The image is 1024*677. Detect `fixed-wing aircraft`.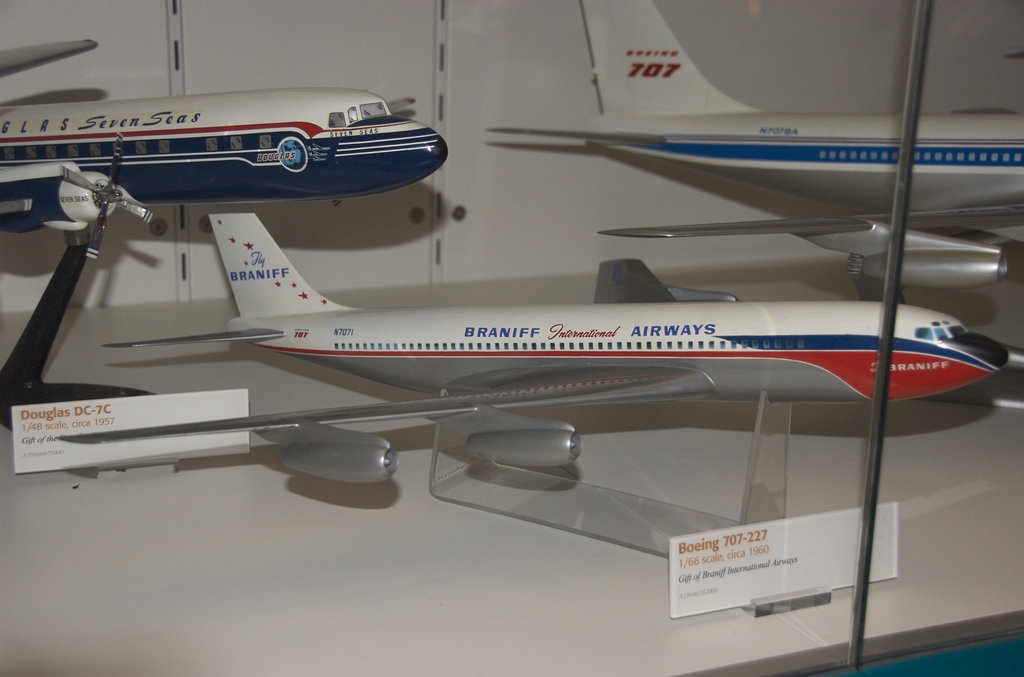
Detection: pyautogui.locateOnScreen(0, 33, 456, 263).
